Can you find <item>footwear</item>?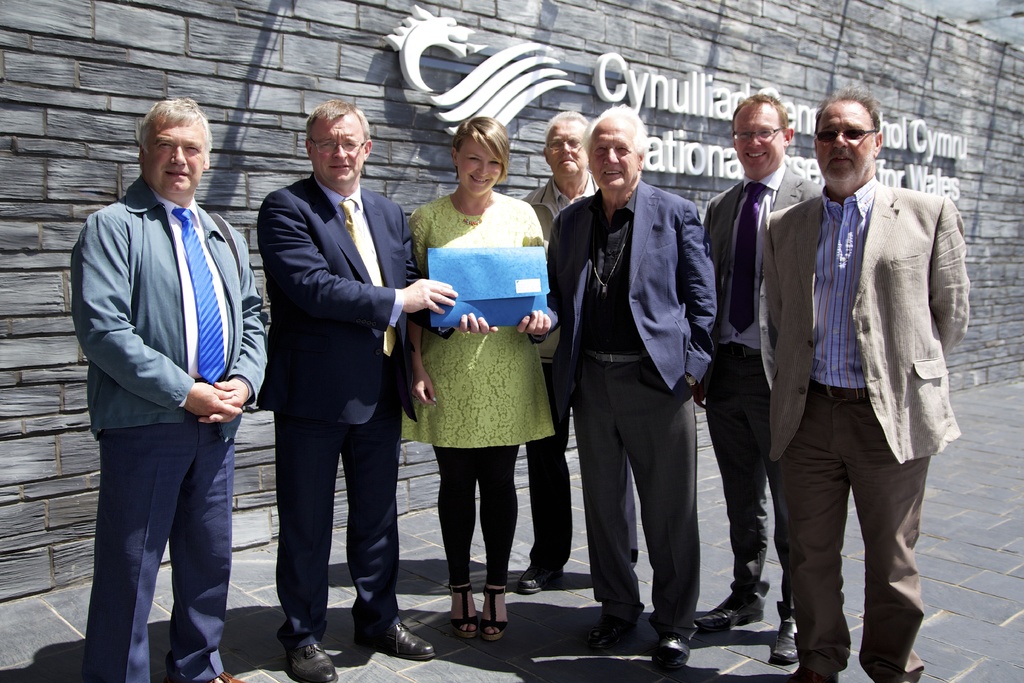
Yes, bounding box: 653:630:688:666.
